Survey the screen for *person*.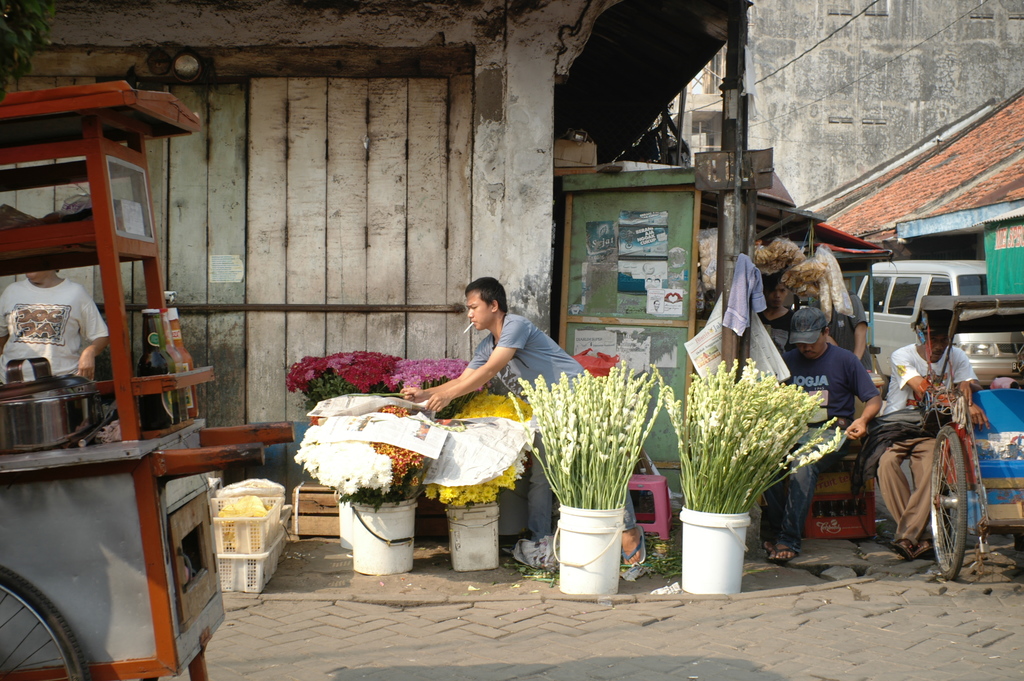
Survey found: locate(761, 277, 792, 361).
